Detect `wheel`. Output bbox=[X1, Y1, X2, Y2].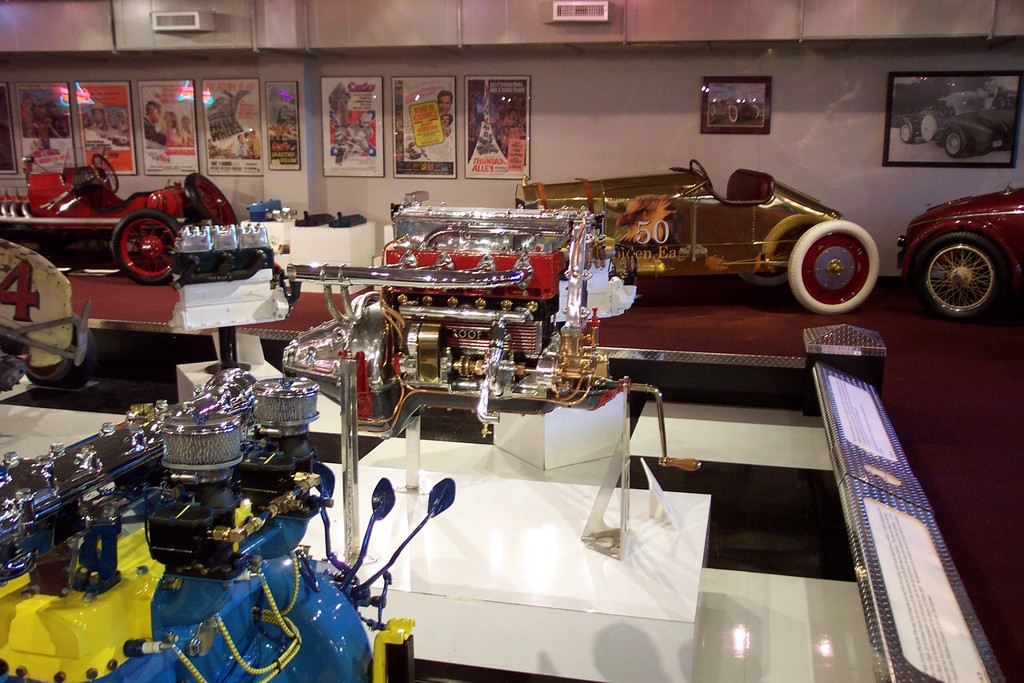
bbox=[921, 112, 937, 140].
